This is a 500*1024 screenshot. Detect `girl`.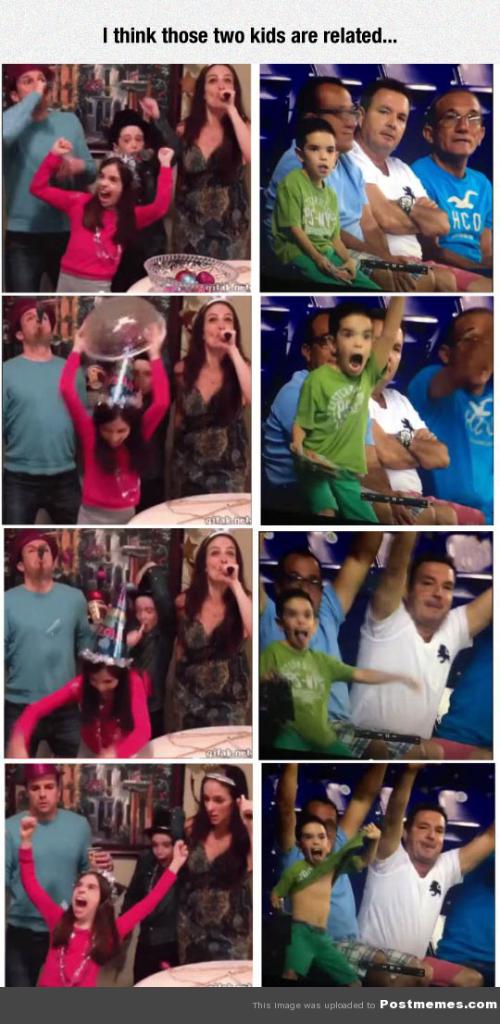
[180, 67, 253, 253].
